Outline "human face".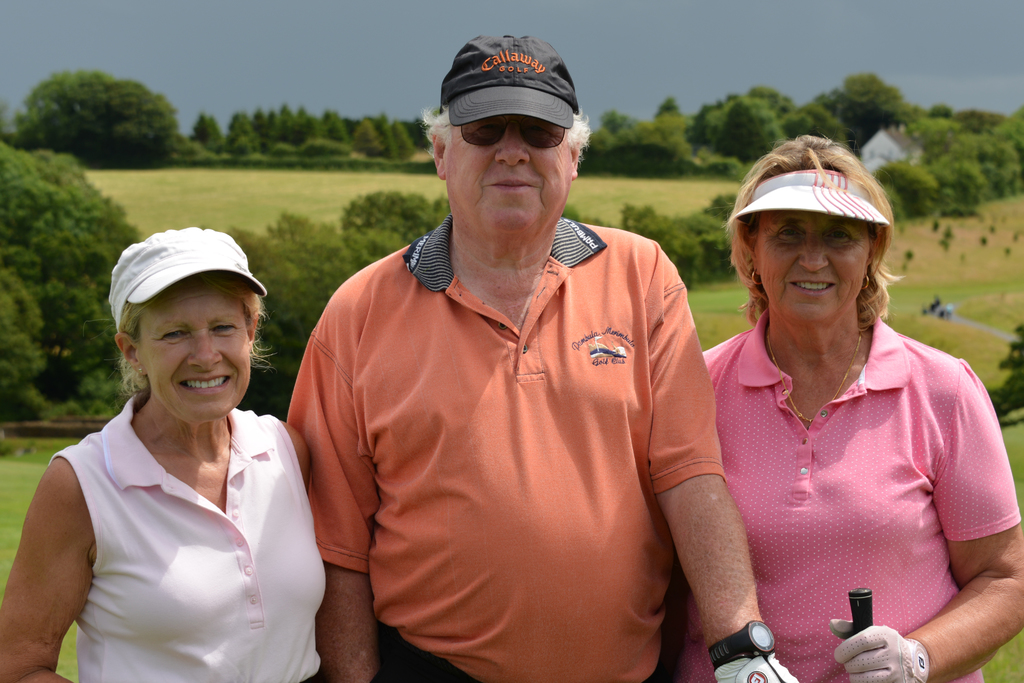
Outline: 444,115,568,229.
